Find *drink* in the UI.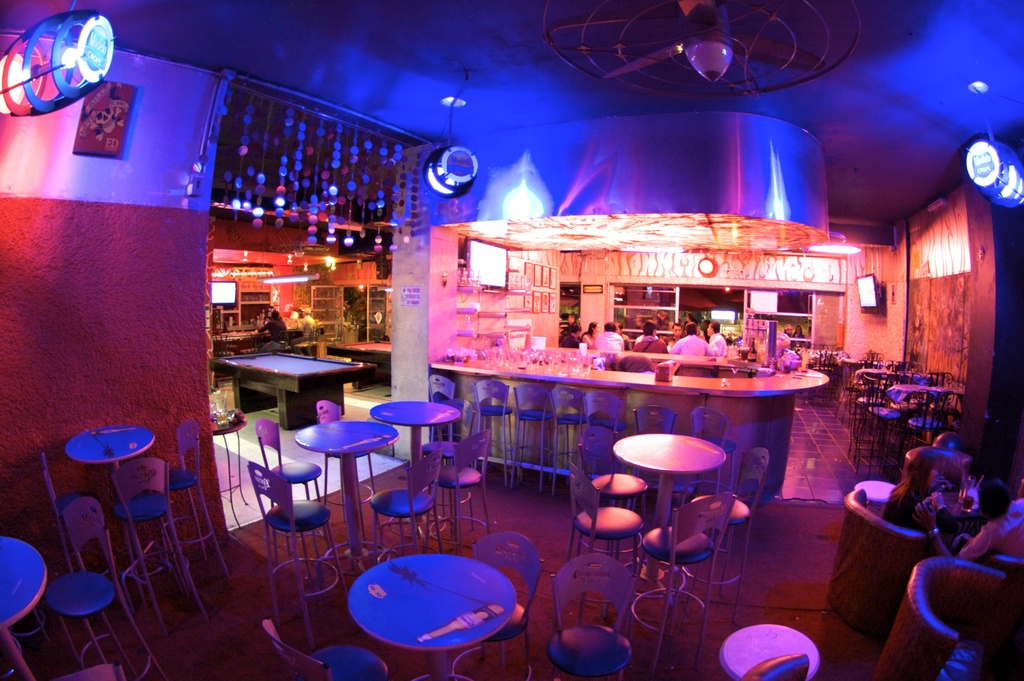
UI element at (515,368,526,369).
